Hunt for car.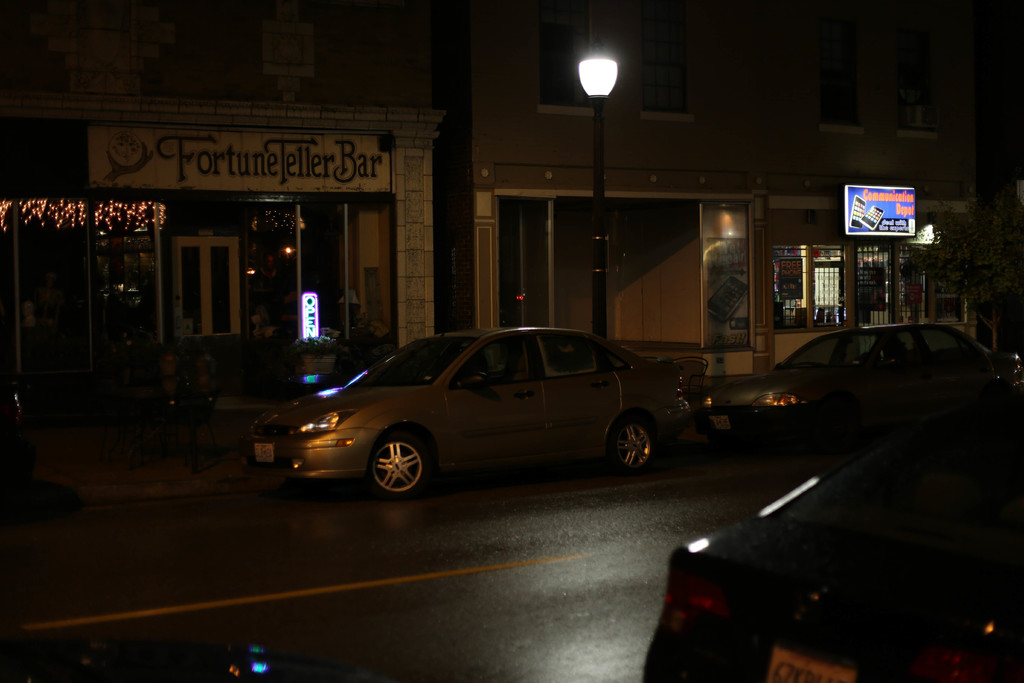
Hunted down at <box>700,323,1023,438</box>.
